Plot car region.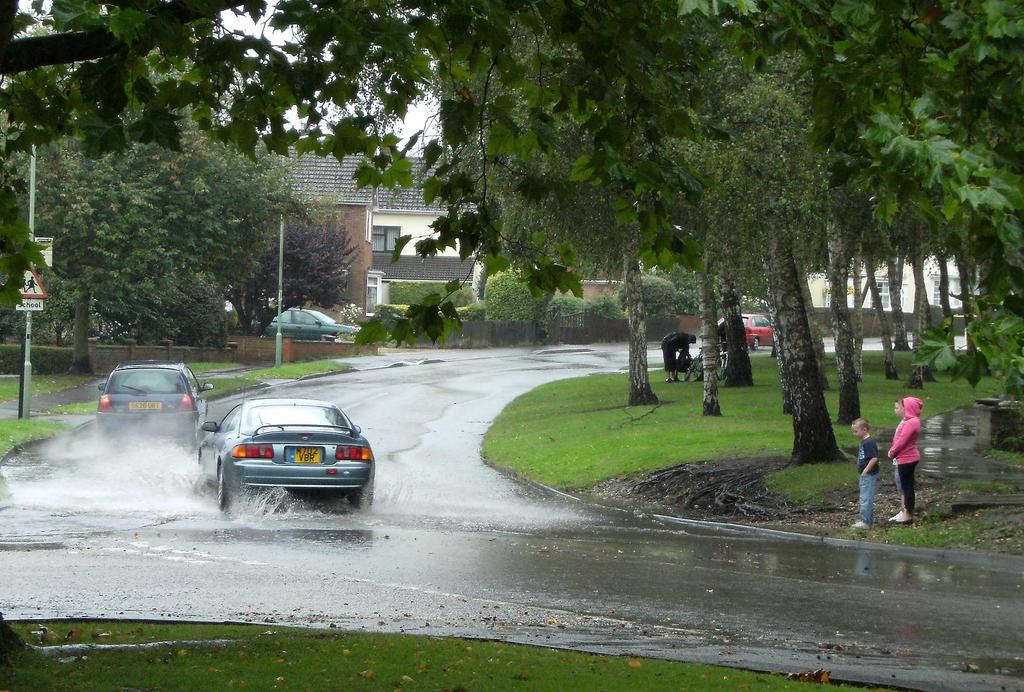
Plotted at (193, 387, 377, 513).
